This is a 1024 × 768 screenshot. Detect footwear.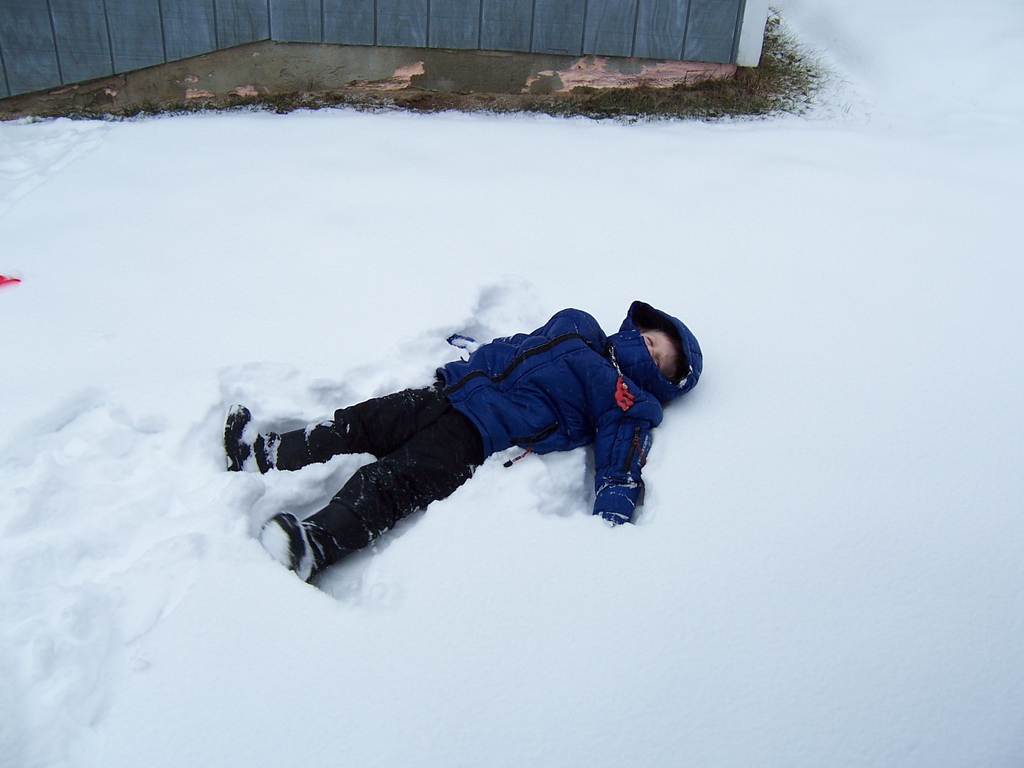
(227,396,268,471).
